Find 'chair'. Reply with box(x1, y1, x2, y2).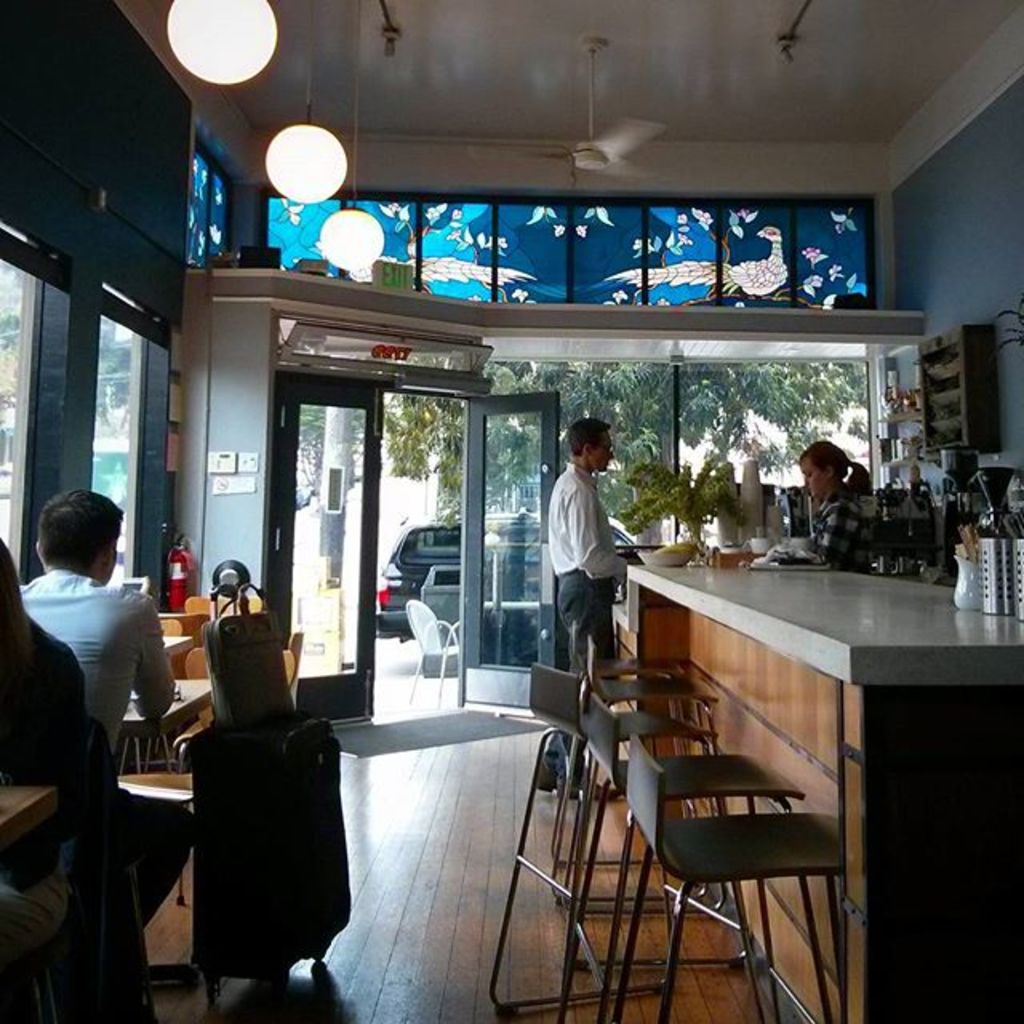
box(288, 627, 312, 685).
